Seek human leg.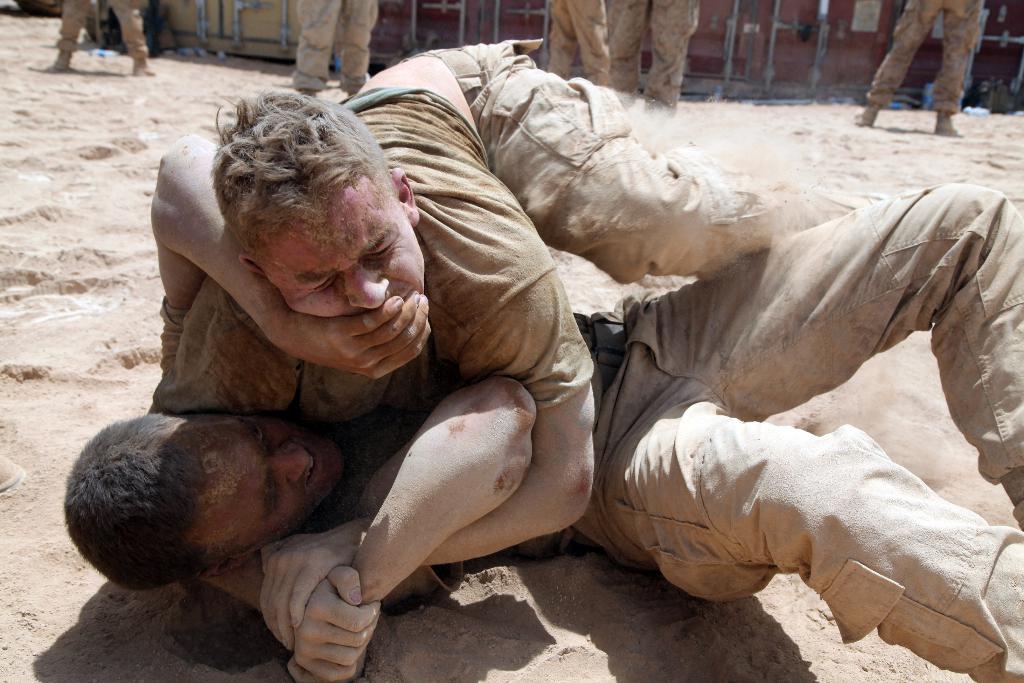
(x1=58, y1=0, x2=81, y2=72).
